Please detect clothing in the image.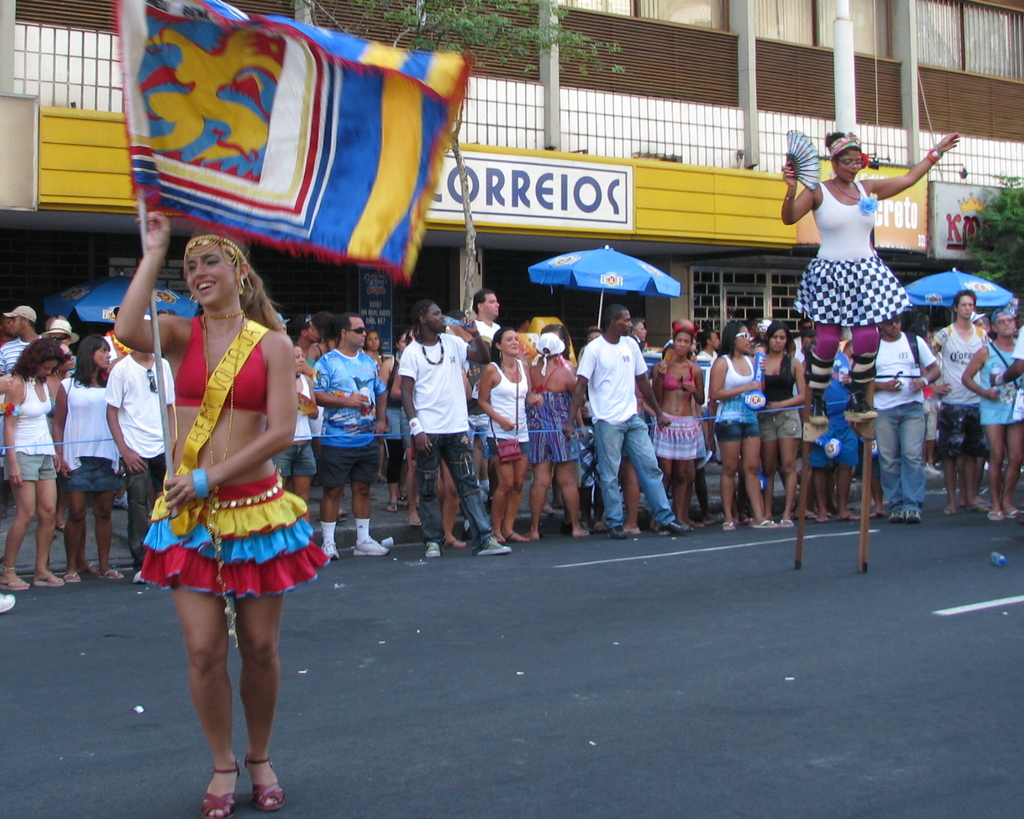
box=[767, 351, 812, 449].
